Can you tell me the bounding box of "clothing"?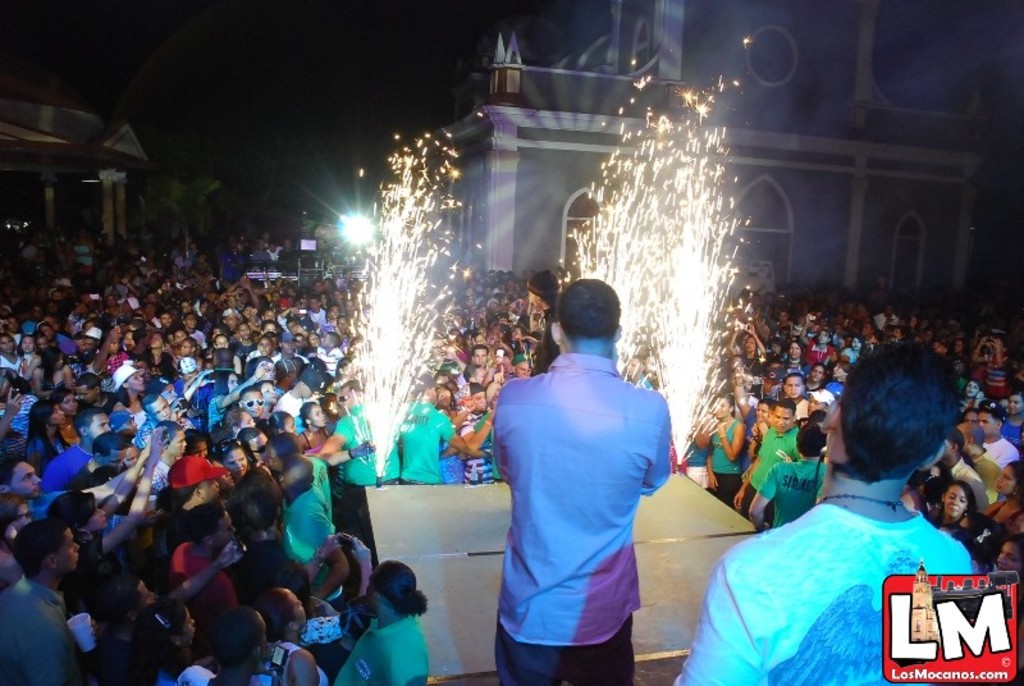
x1=705 y1=420 x2=760 y2=471.
